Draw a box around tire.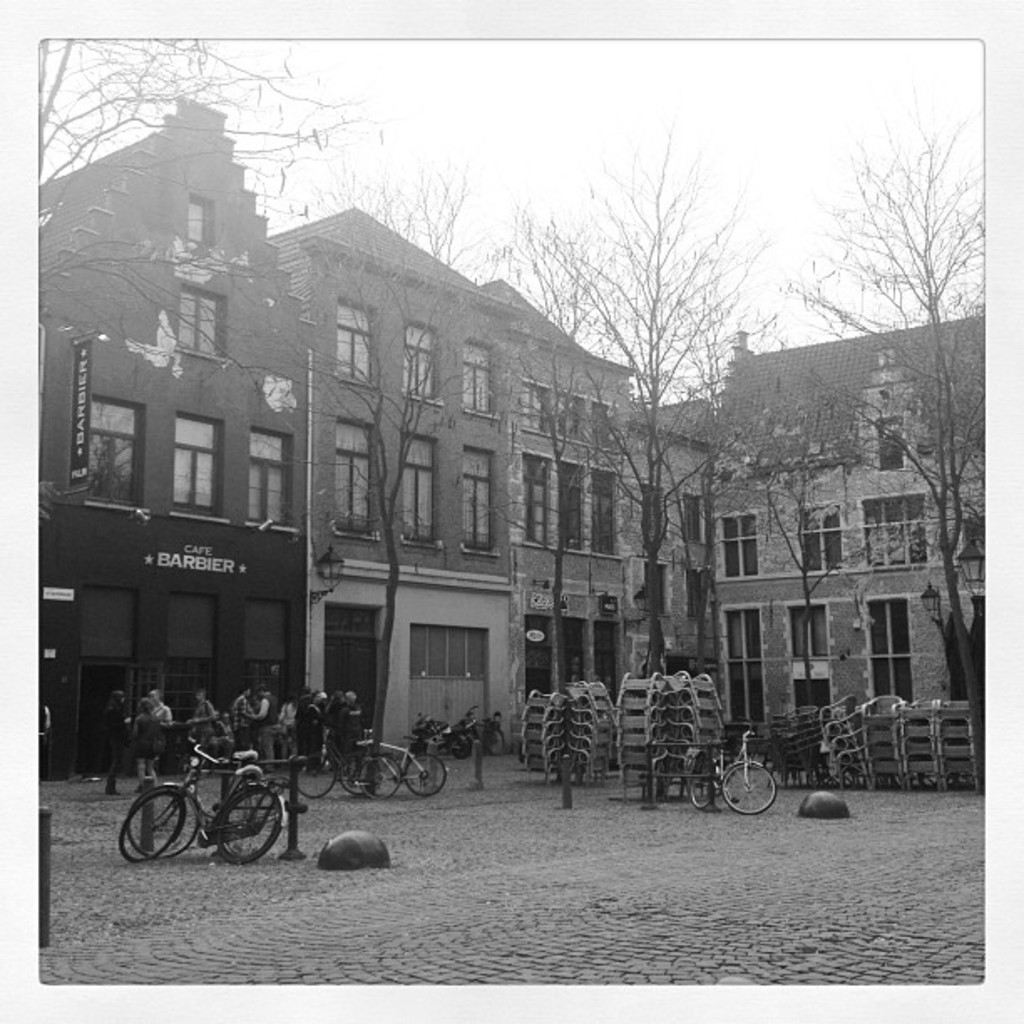
select_region(683, 755, 718, 808).
